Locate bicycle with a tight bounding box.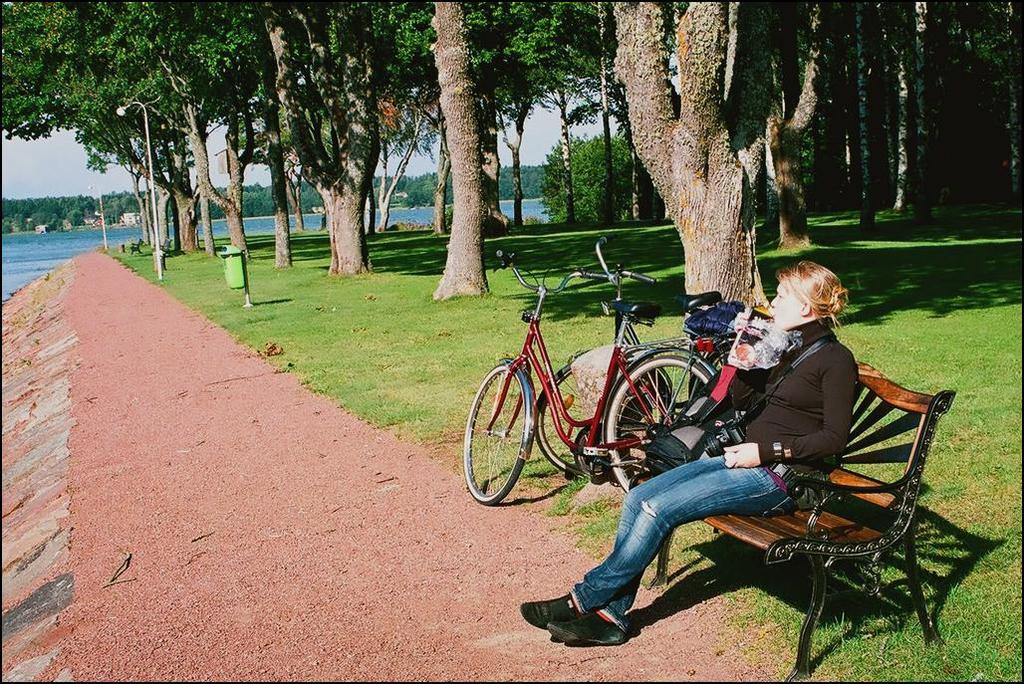
531,234,745,481.
